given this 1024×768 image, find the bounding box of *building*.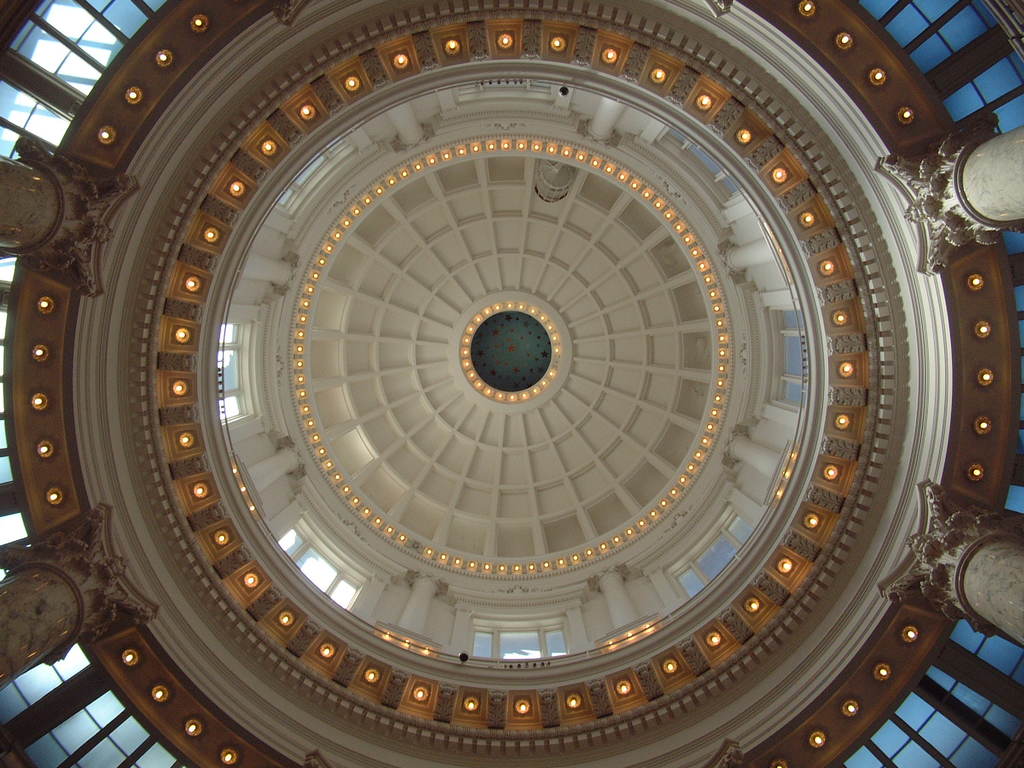
x1=0 y1=0 x2=1023 y2=767.
